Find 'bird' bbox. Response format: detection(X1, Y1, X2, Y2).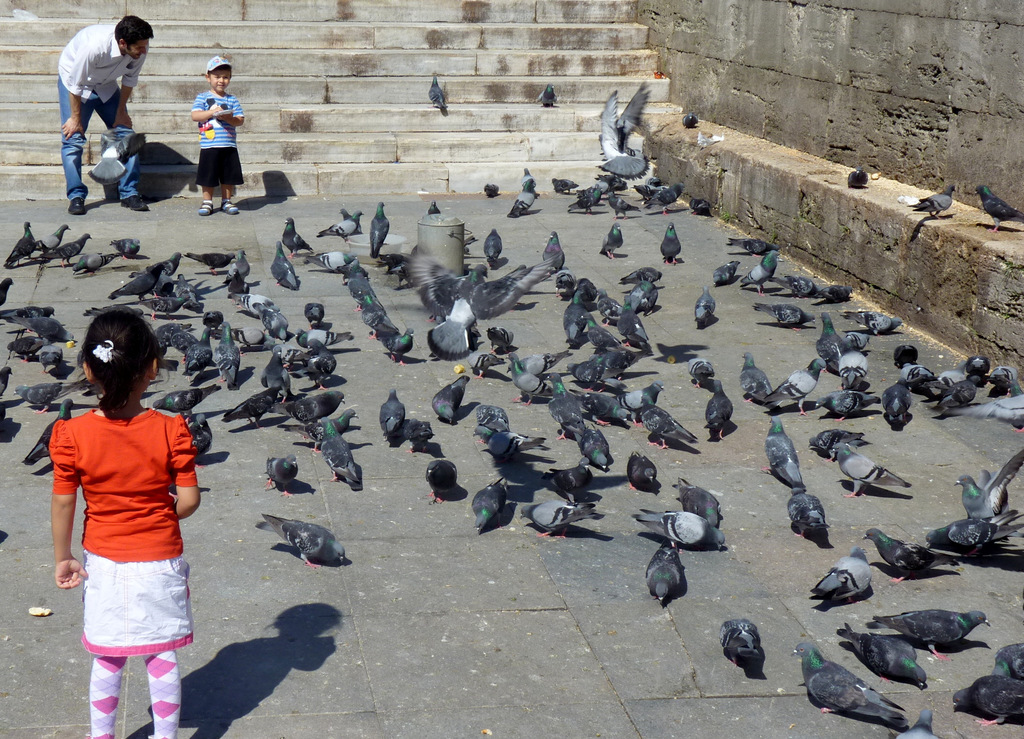
detection(519, 166, 540, 199).
